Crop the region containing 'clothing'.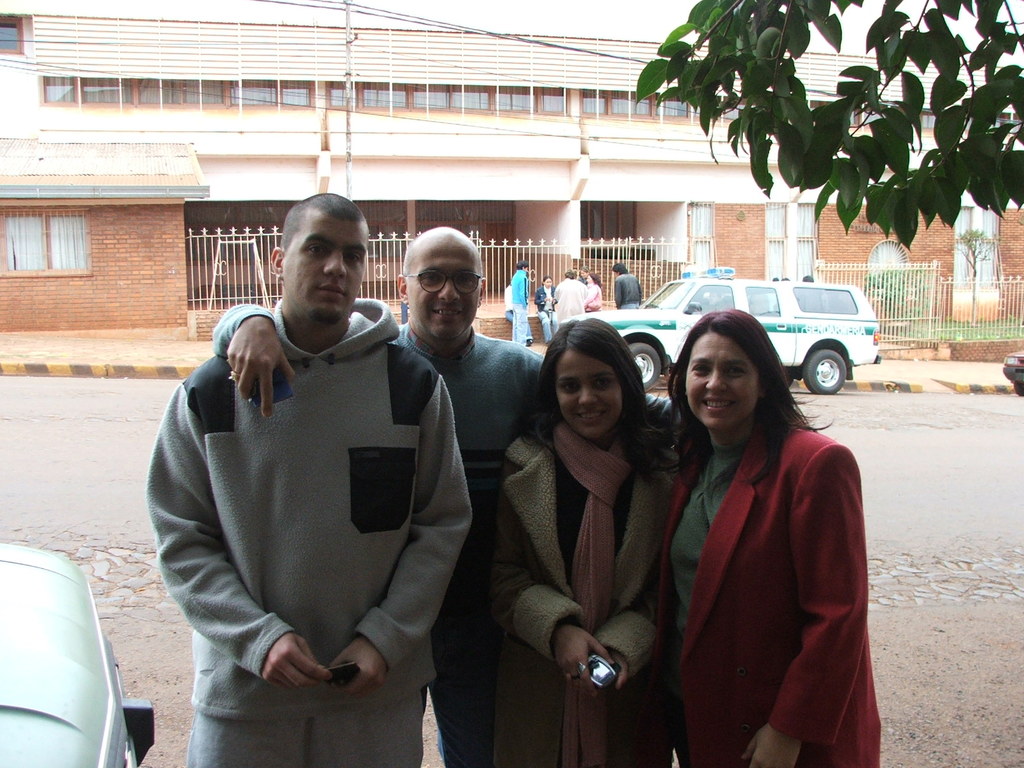
Crop region: x1=650 y1=410 x2=874 y2=767.
